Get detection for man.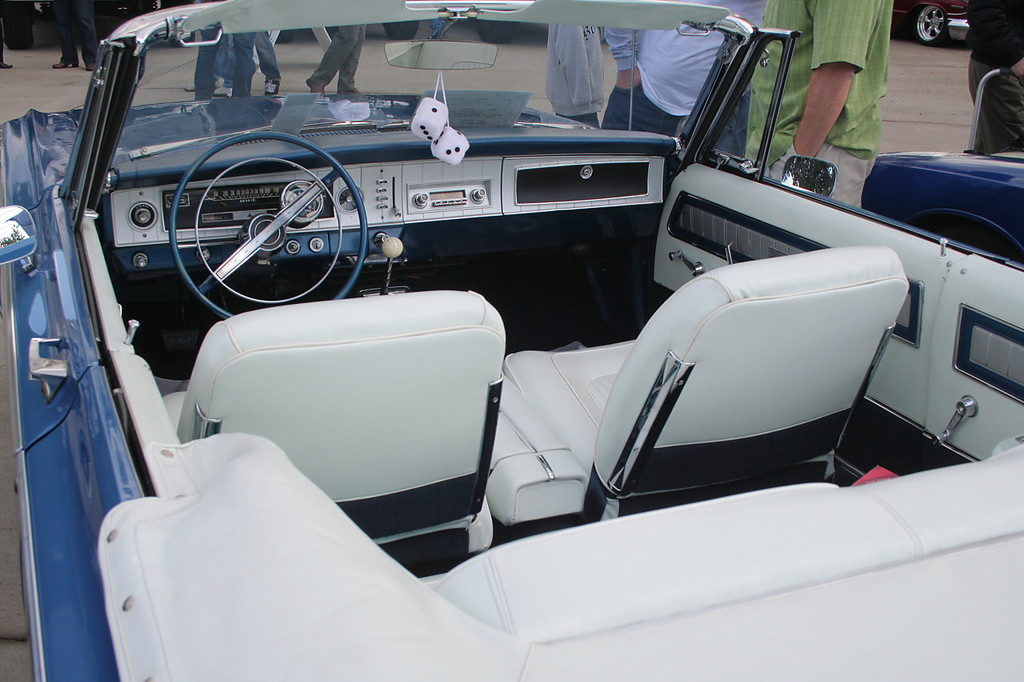
Detection: [606, 0, 773, 154].
